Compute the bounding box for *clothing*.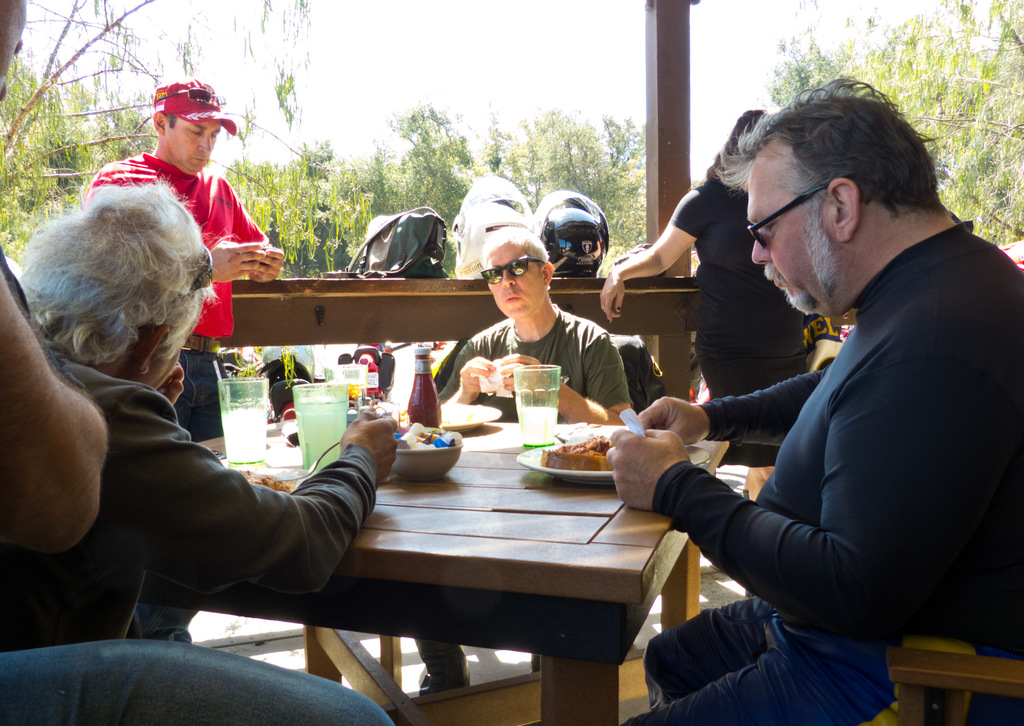
<box>265,343,315,378</box>.
